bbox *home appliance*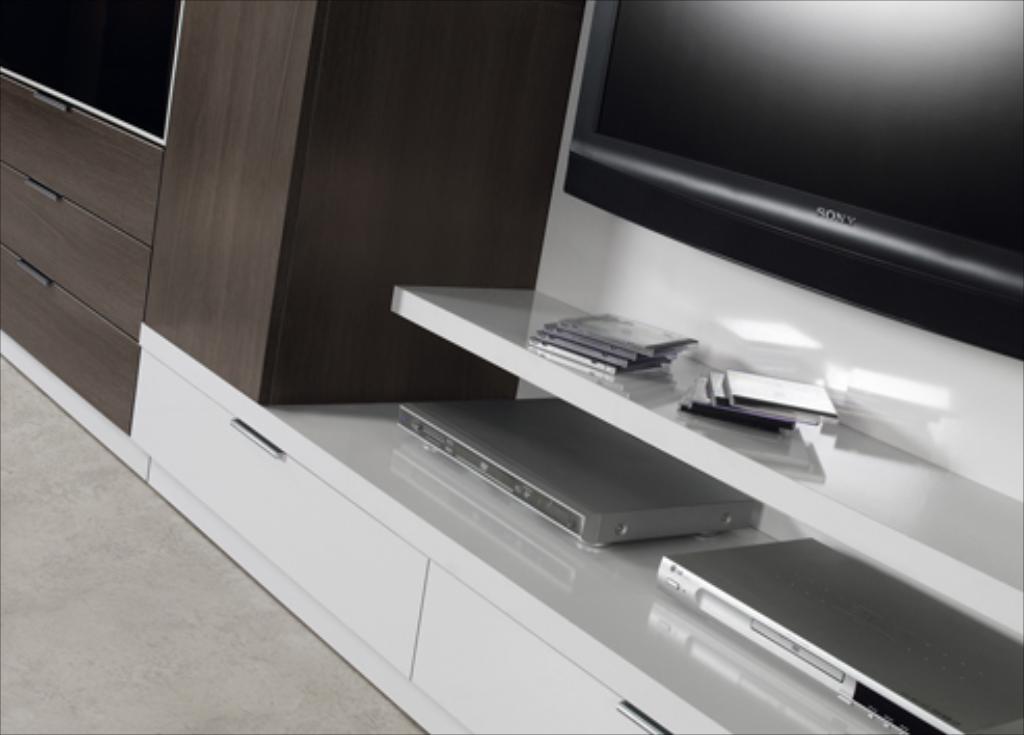
656, 536, 1022, 733
